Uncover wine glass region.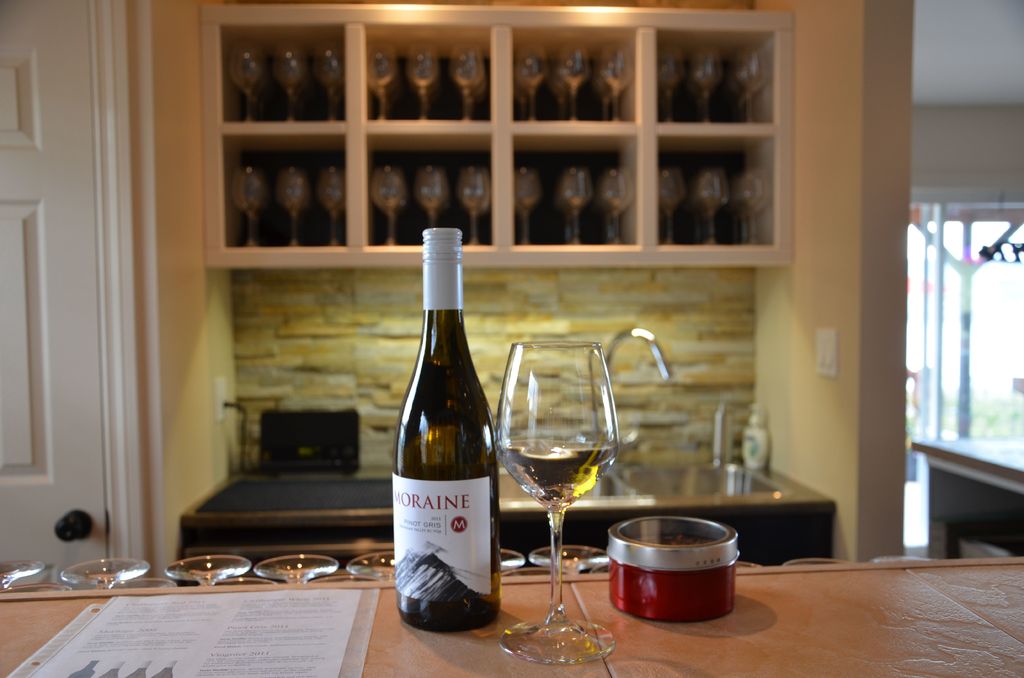
Uncovered: 601, 171, 623, 242.
